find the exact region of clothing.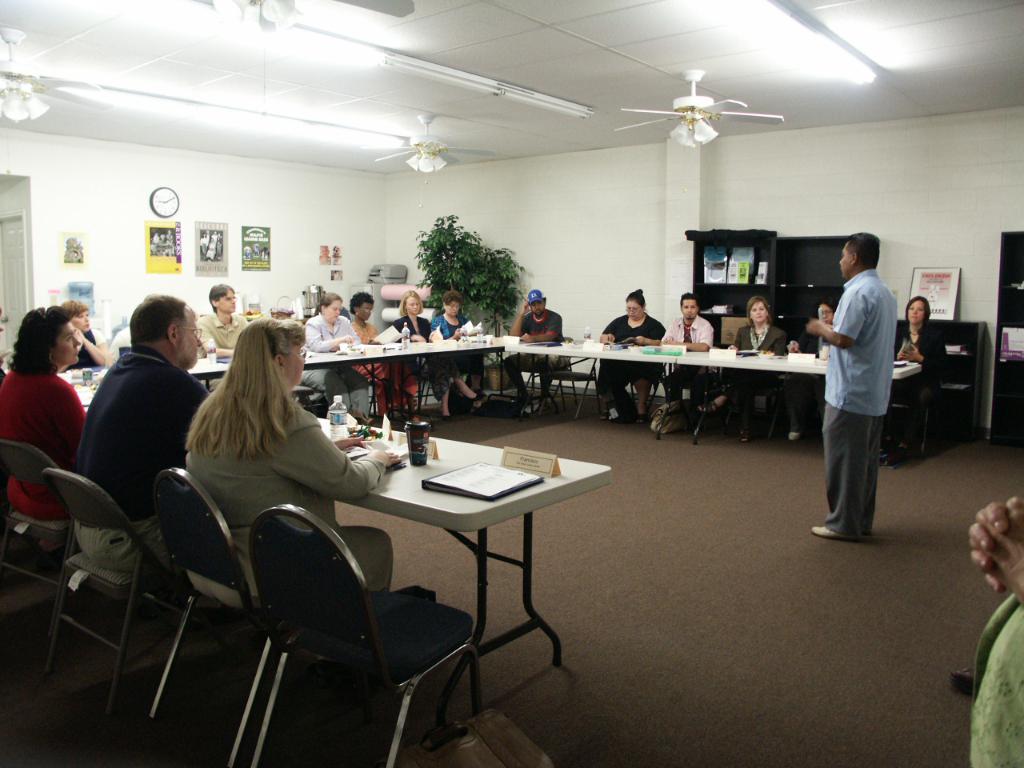
Exact region: select_region(183, 402, 394, 618).
